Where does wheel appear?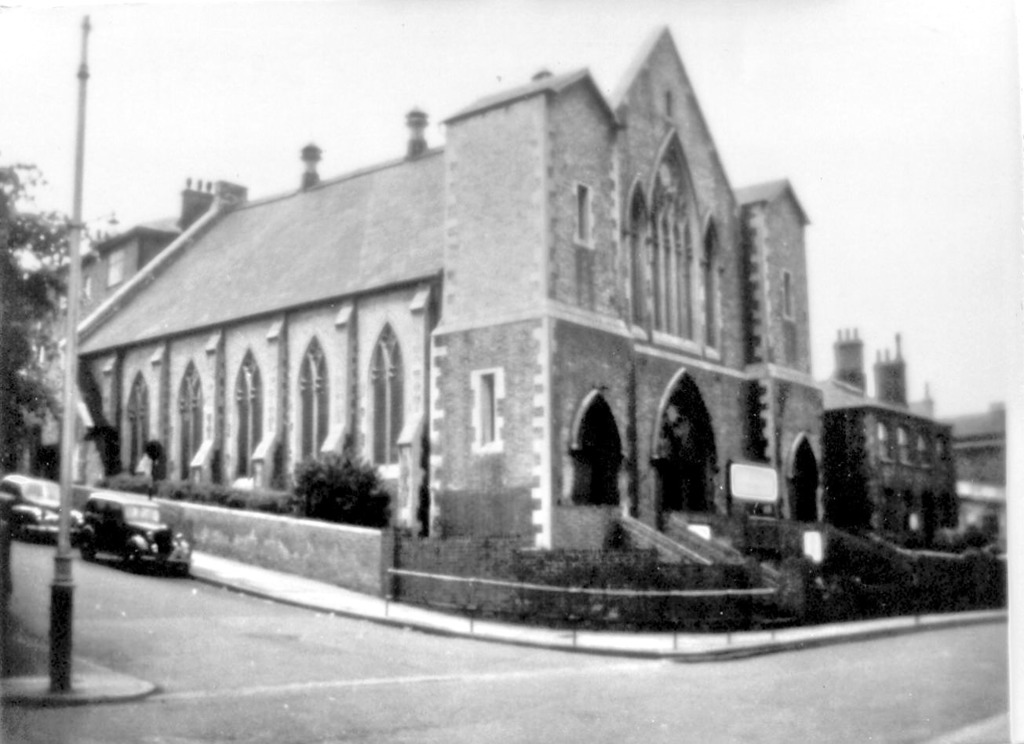
Appears at bbox(163, 537, 180, 574).
